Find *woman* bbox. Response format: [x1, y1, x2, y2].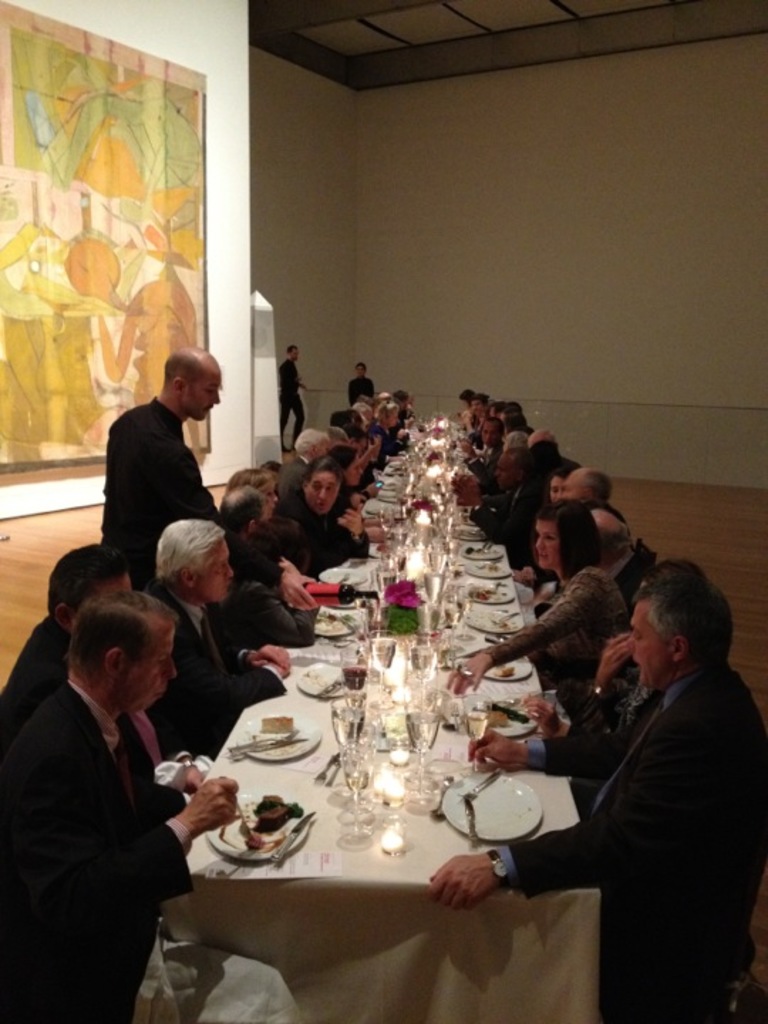
[439, 499, 634, 725].
